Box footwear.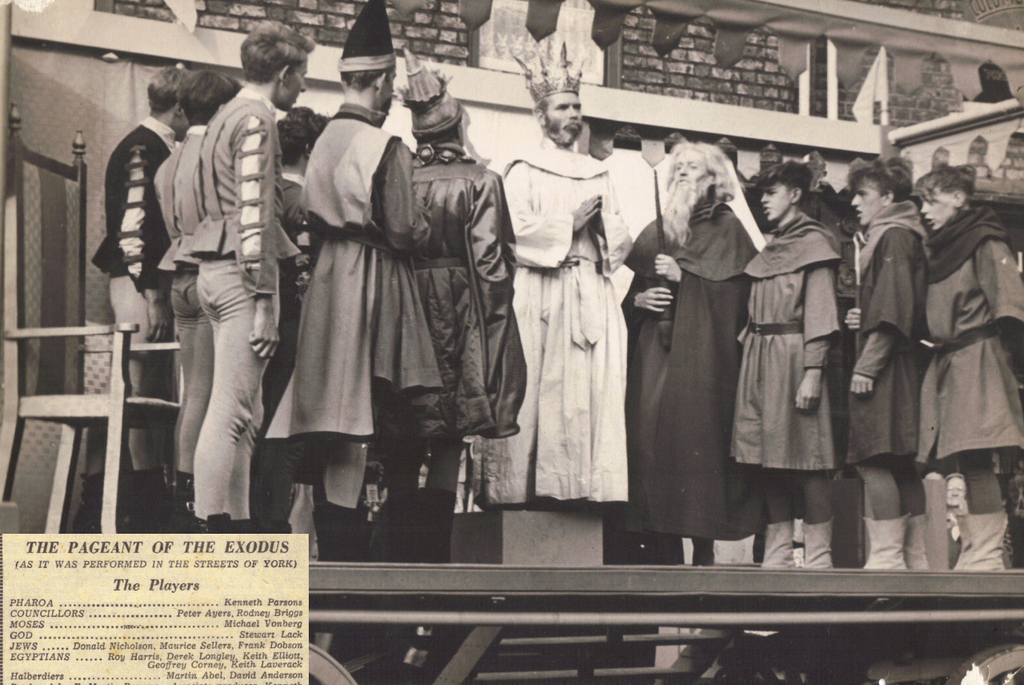
region(763, 518, 794, 567).
